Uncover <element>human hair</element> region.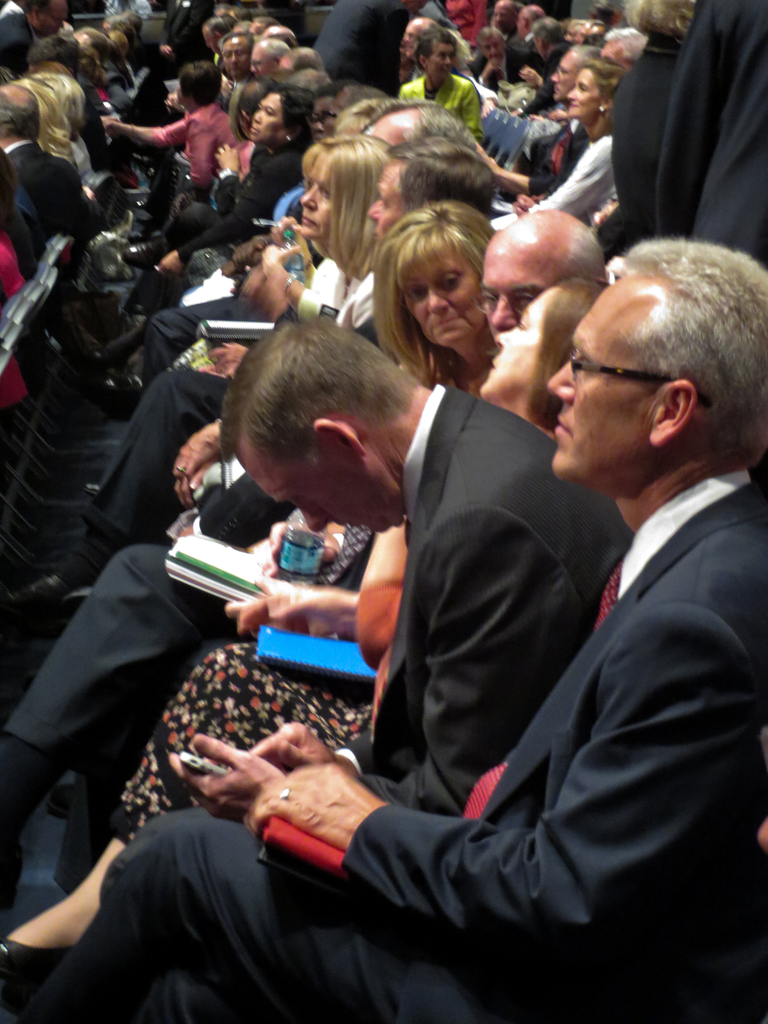
Uncovered: (504,0,524,20).
